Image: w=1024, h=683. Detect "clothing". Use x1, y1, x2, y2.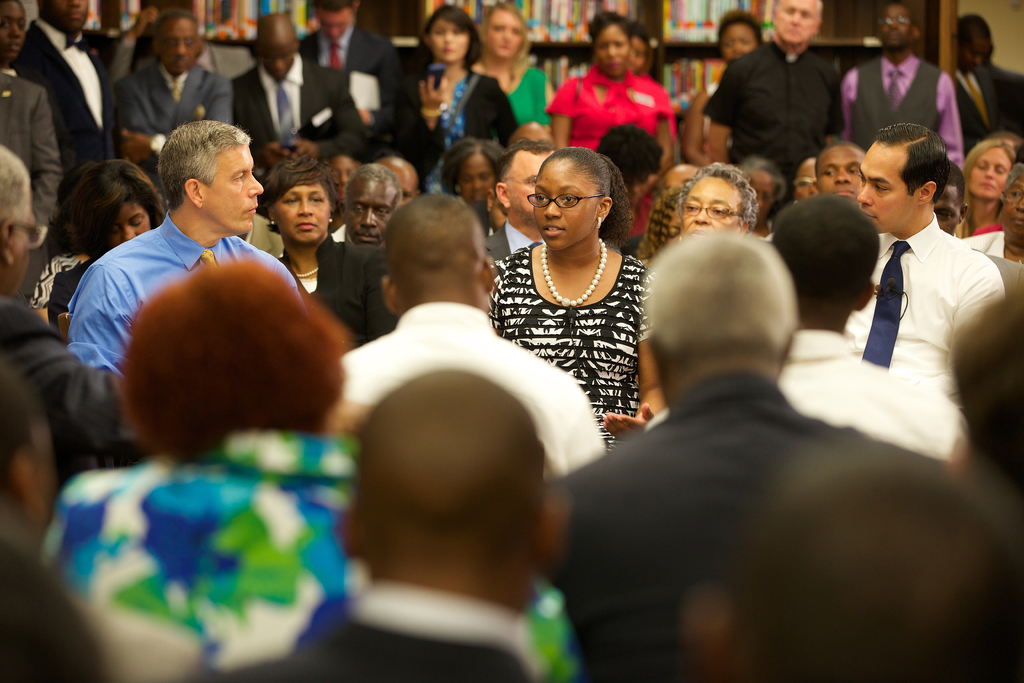
36, 434, 580, 682.
